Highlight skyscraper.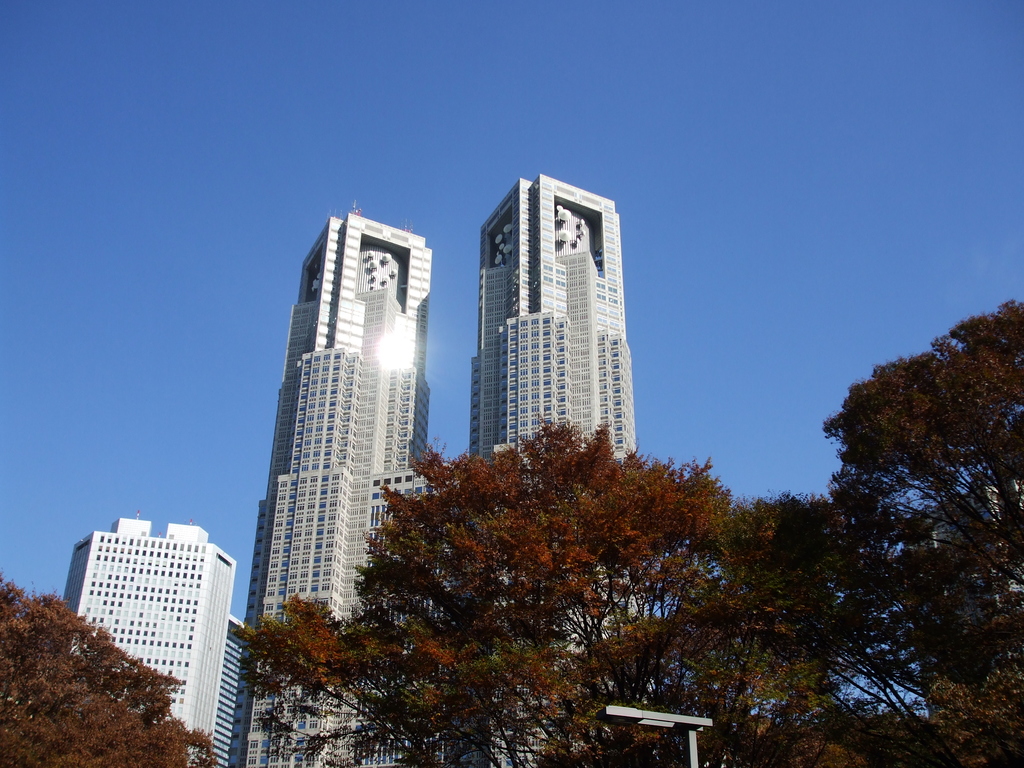
Highlighted region: l=450, t=181, r=656, b=481.
